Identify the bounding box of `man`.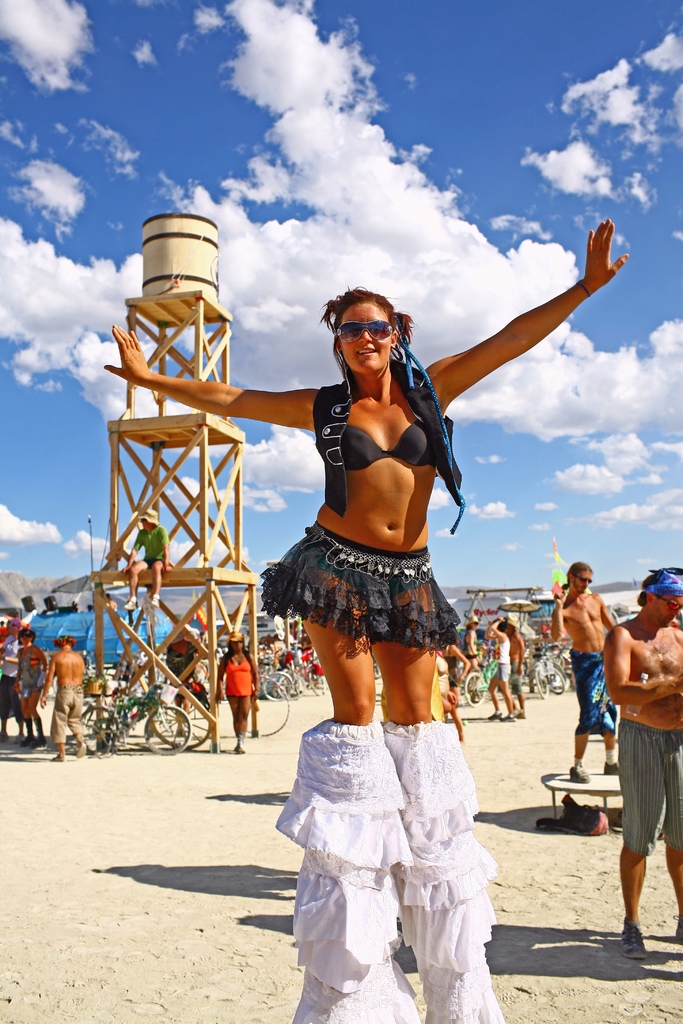
bbox=[38, 634, 87, 760].
